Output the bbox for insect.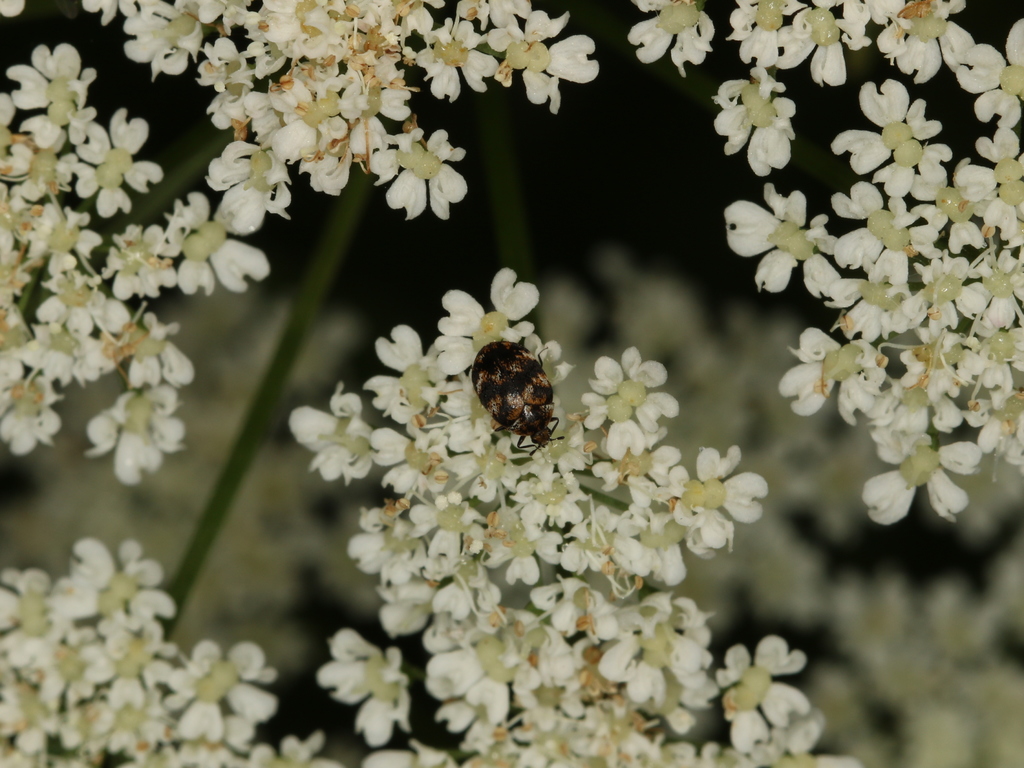
(473, 333, 568, 460).
